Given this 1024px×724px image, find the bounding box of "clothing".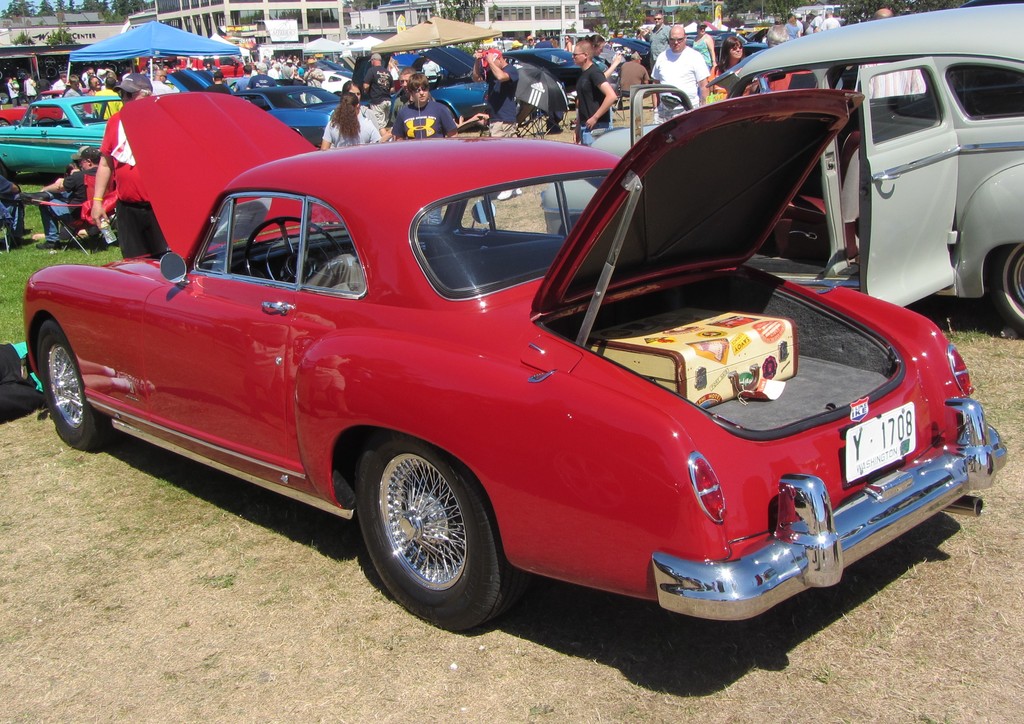
l=422, t=61, r=440, b=80.
